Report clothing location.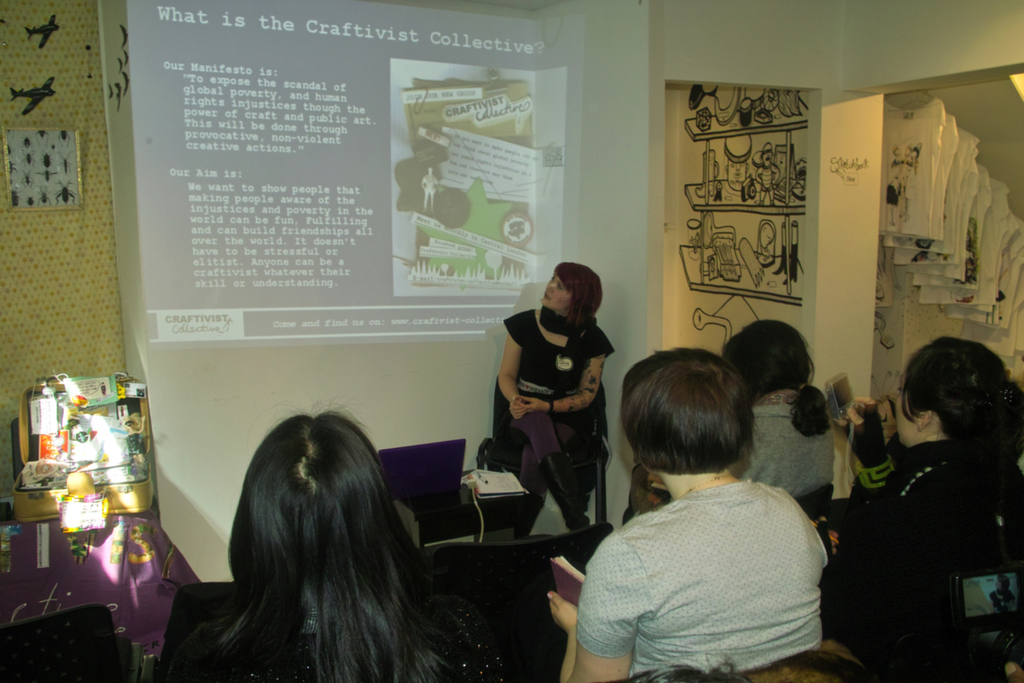
Report: BBox(504, 309, 619, 536).
